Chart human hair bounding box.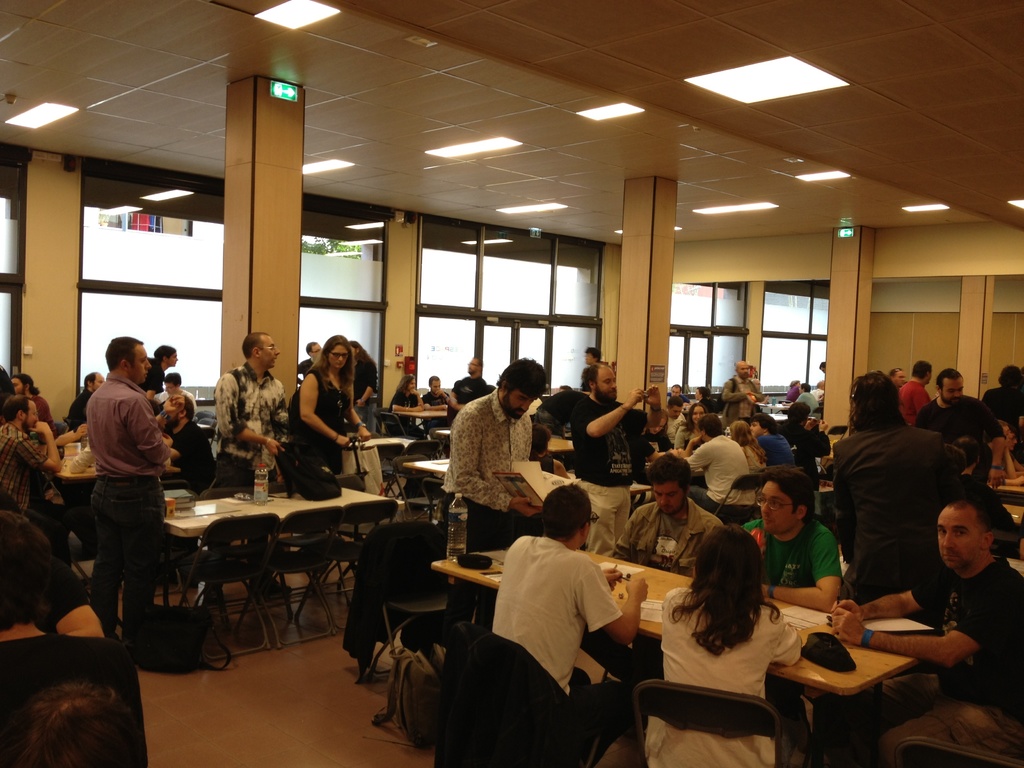
Charted: x1=351, y1=340, x2=368, y2=360.
